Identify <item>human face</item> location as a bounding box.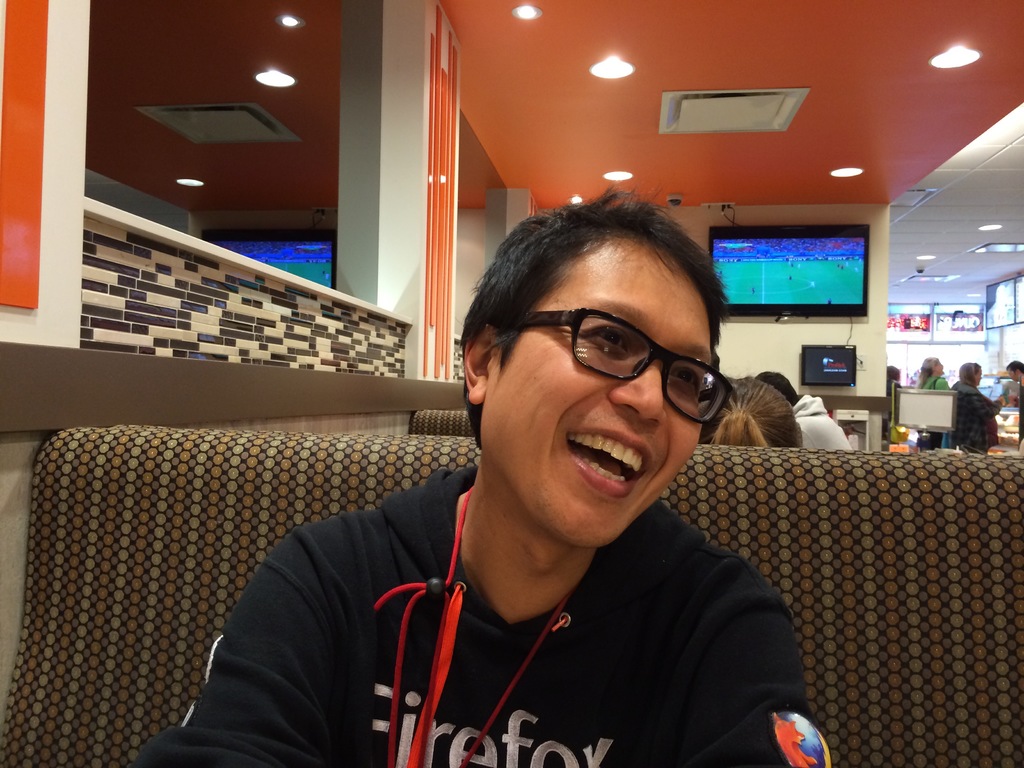
box(478, 239, 717, 549).
